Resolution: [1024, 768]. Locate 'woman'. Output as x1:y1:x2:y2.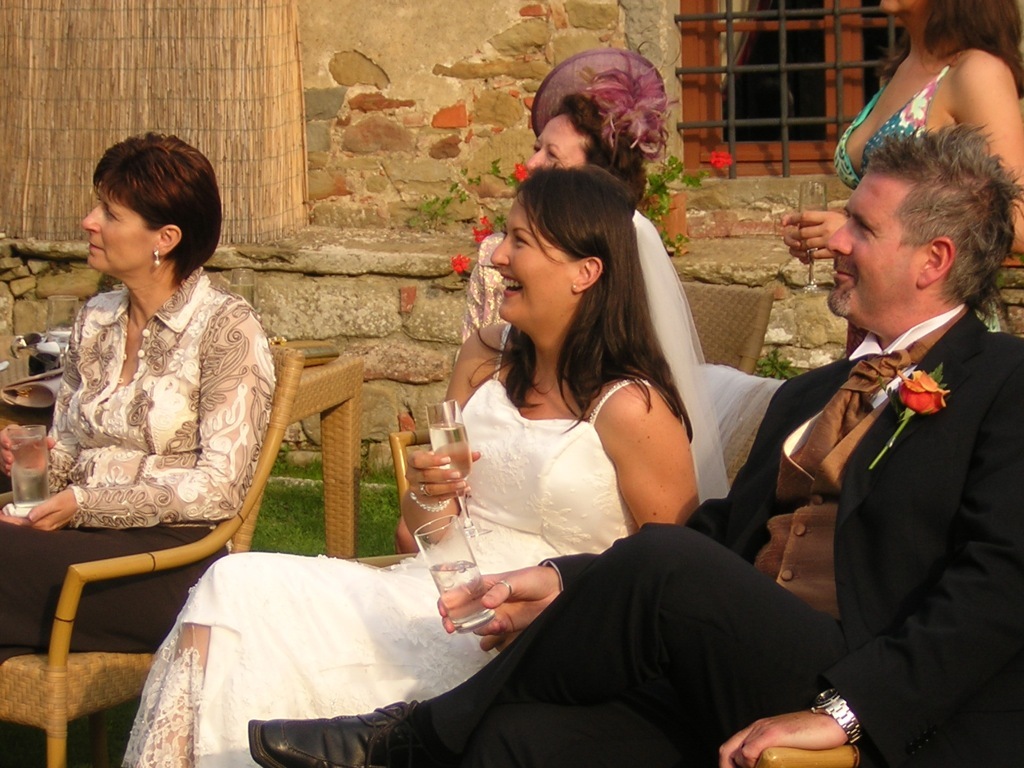
775:0:1023:358.
